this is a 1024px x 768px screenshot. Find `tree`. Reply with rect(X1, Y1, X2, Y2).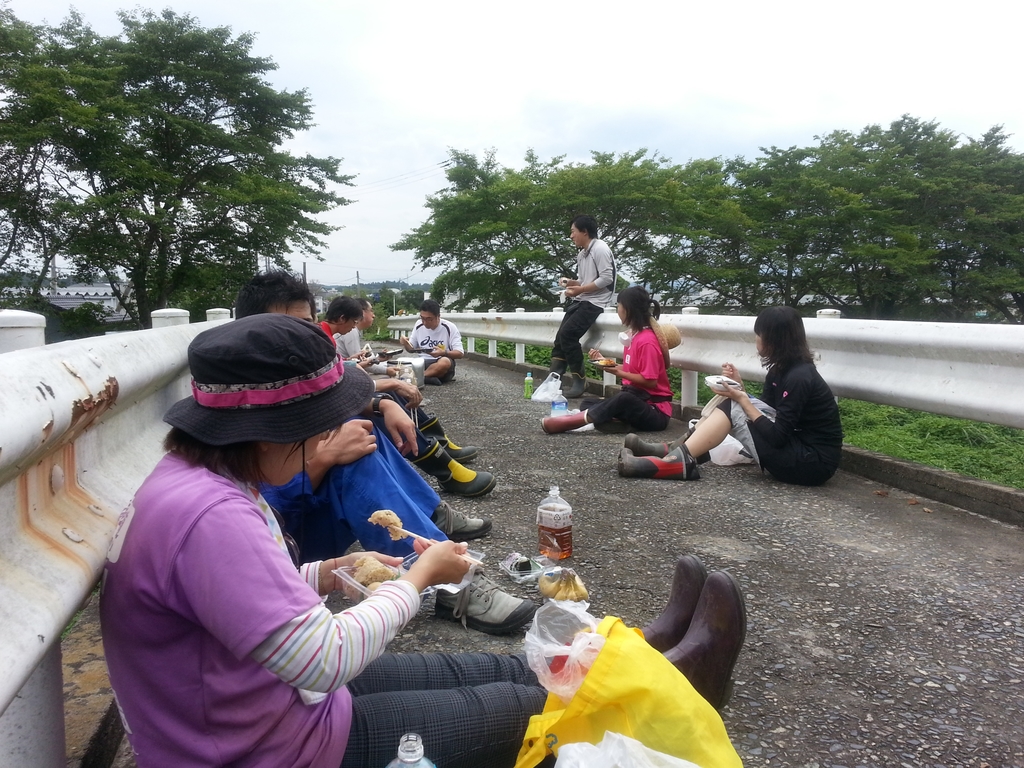
rect(387, 140, 527, 317).
